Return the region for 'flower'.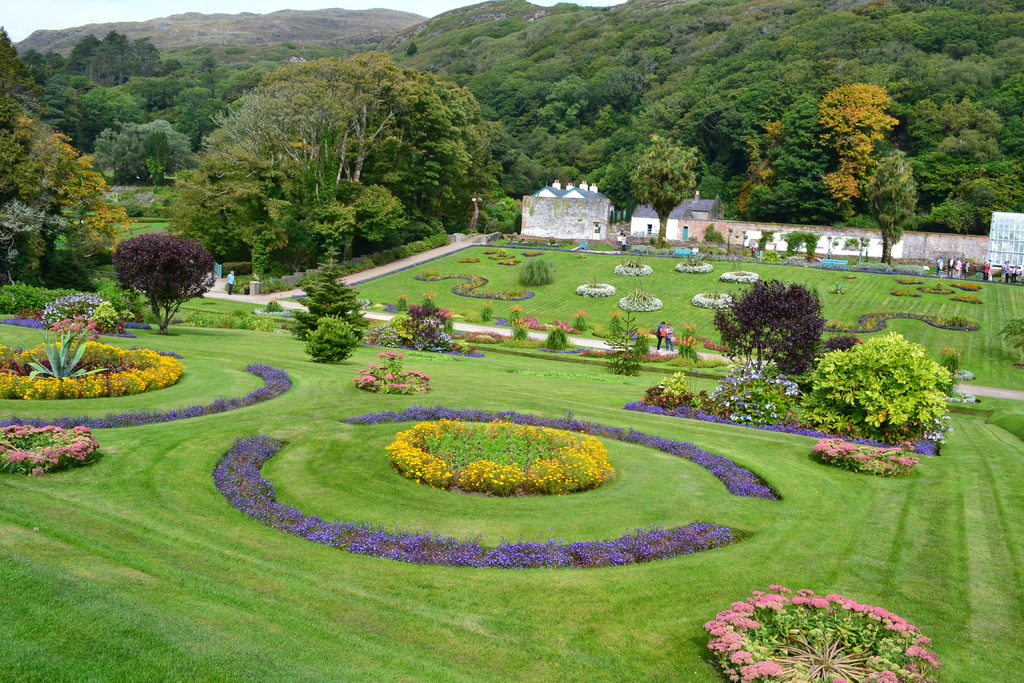
424,288,440,304.
